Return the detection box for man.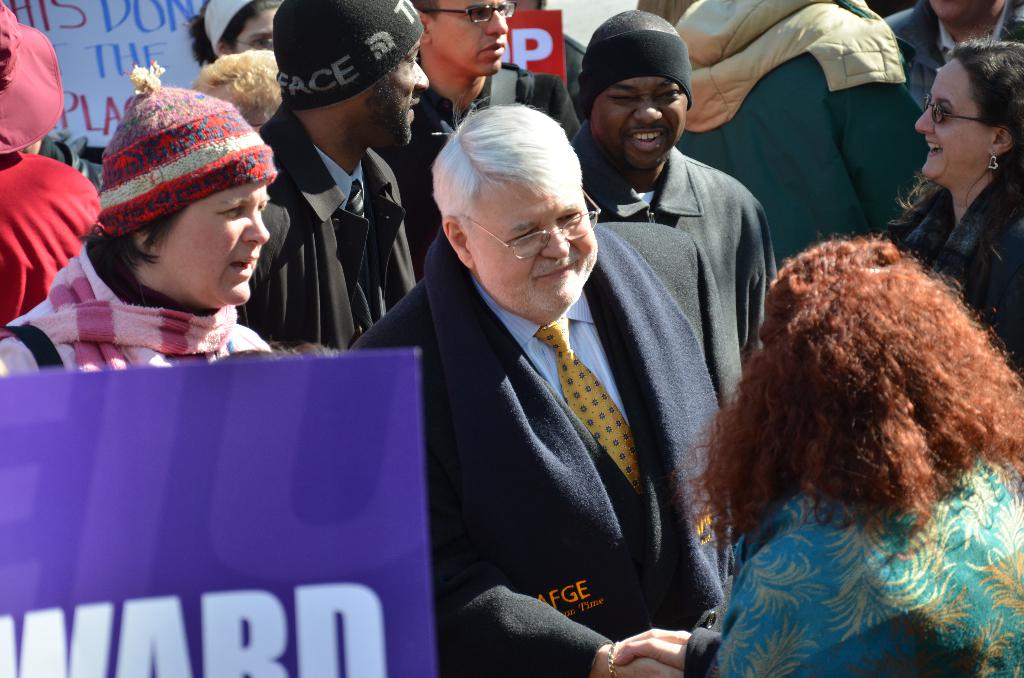
[left=876, top=0, right=1023, bottom=126].
